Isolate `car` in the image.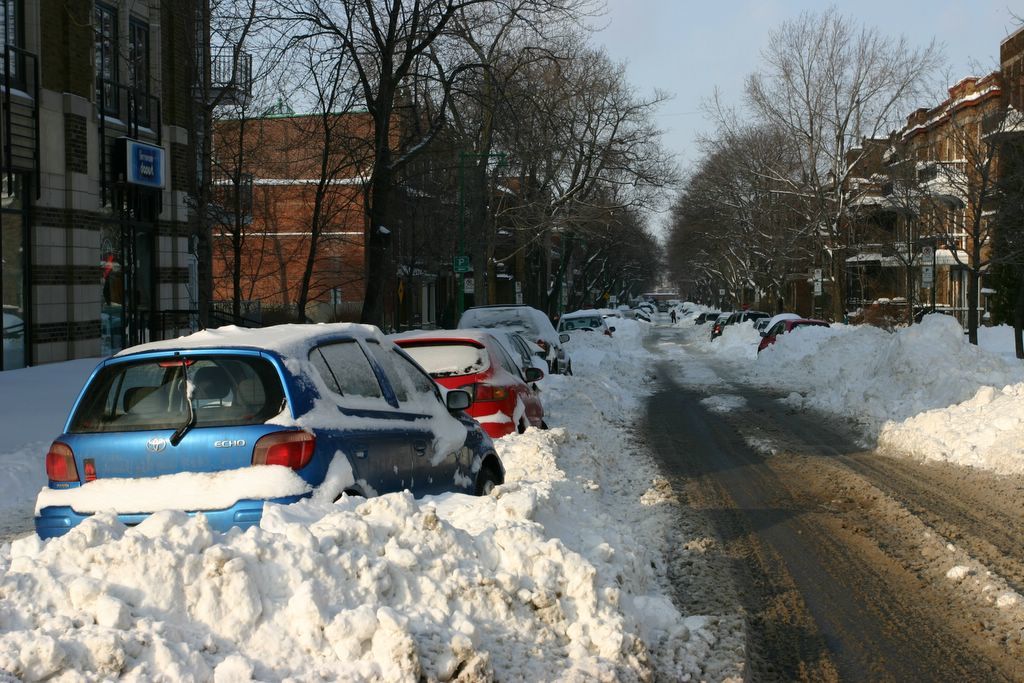
Isolated region: 385, 325, 545, 438.
